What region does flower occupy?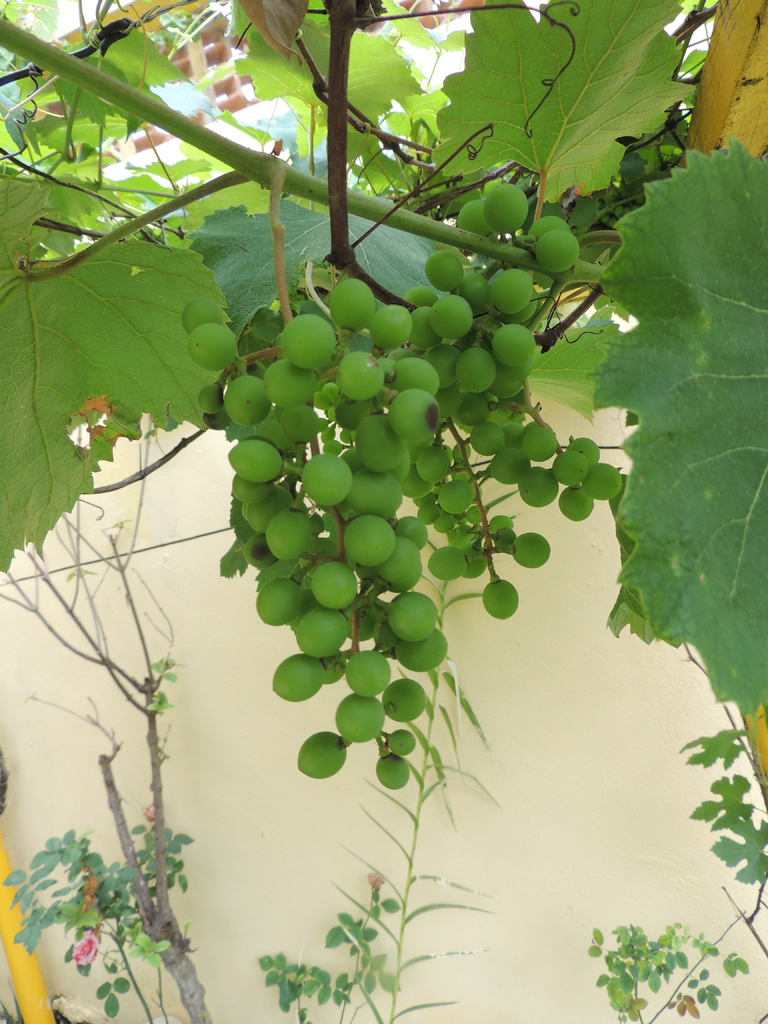
detection(366, 868, 387, 895).
